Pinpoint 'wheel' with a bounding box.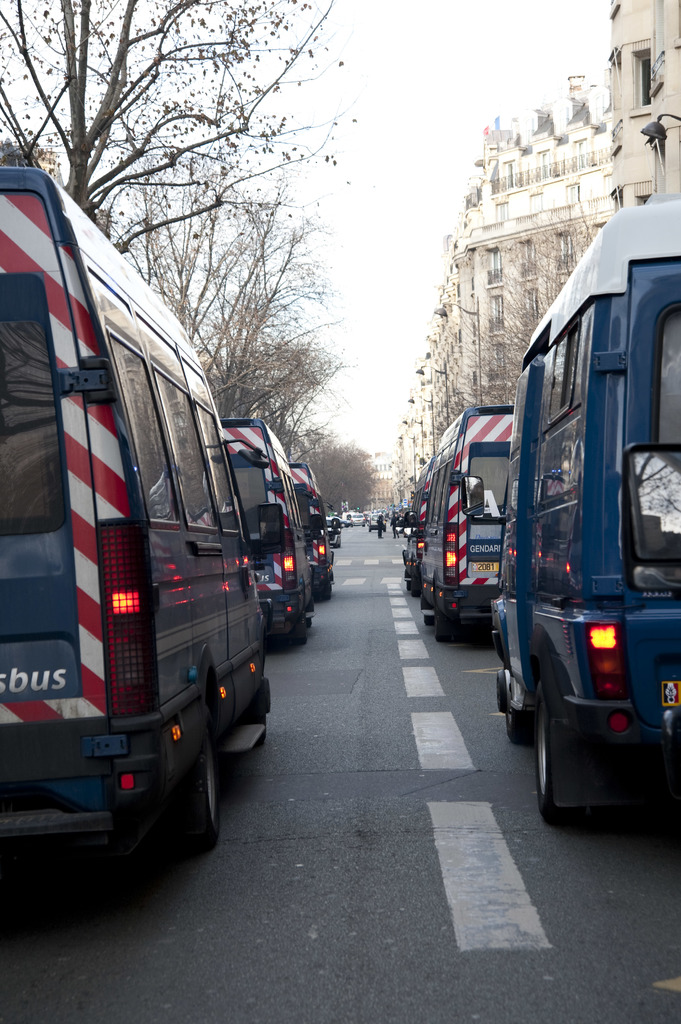
crop(248, 665, 270, 744).
